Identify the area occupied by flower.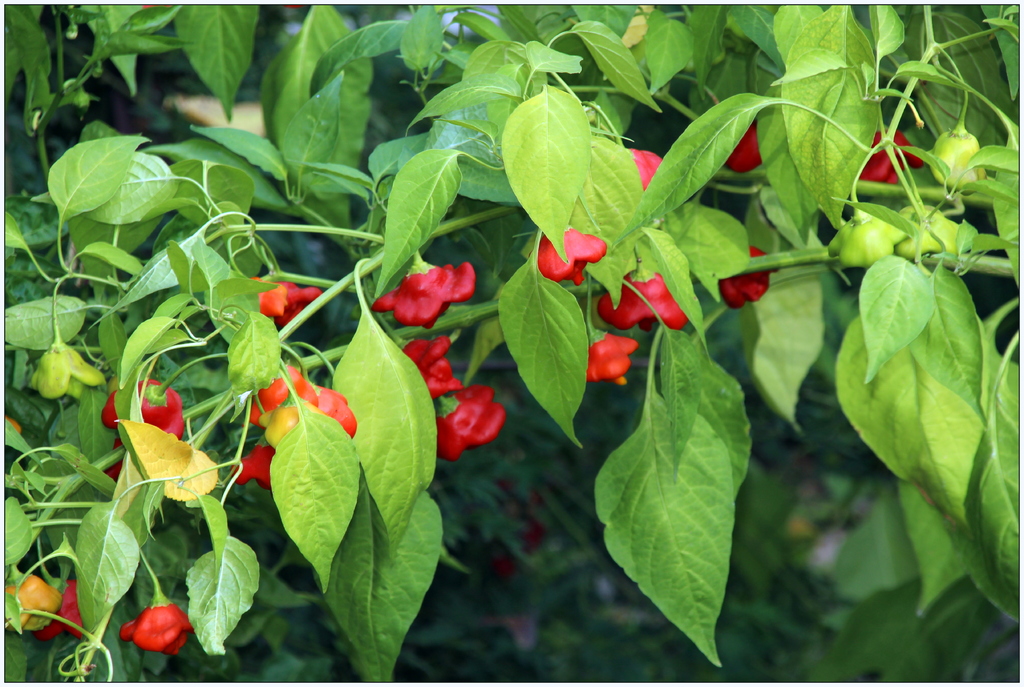
Area: {"left": 855, "top": 124, "right": 927, "bottom": 183}.
